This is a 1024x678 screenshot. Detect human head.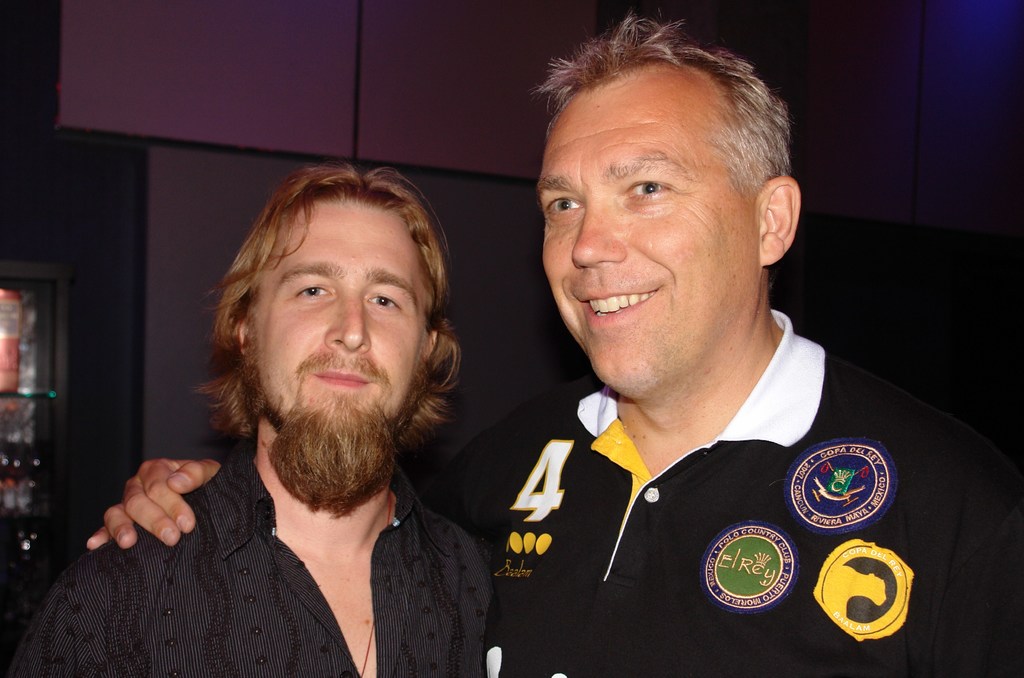
527 18 793 348.
